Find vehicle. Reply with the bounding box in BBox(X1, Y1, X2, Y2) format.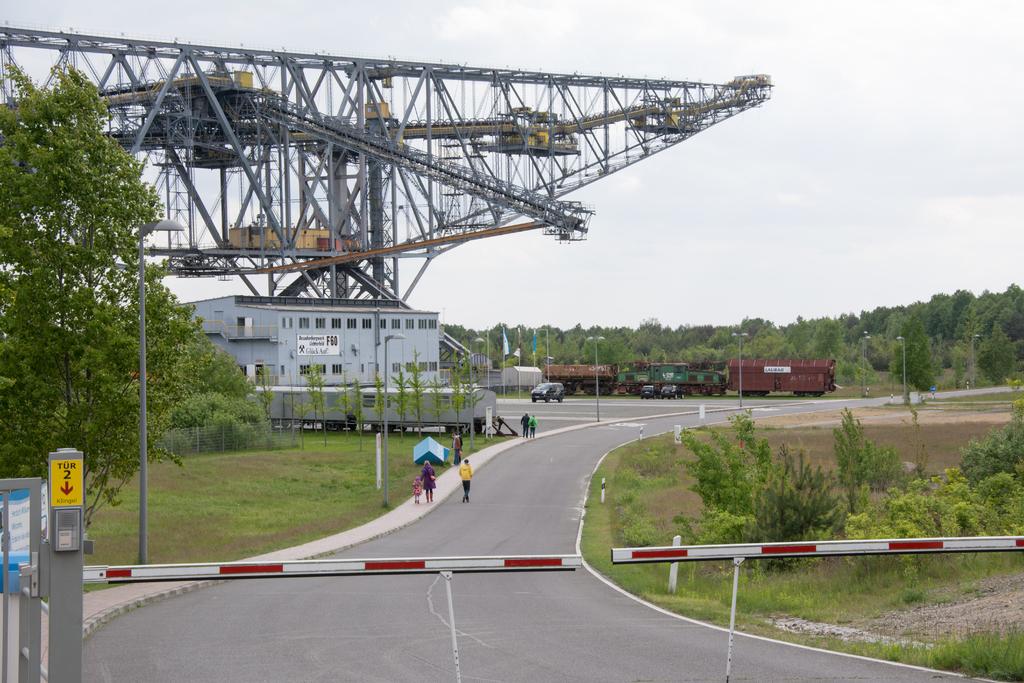
BBox(529, 382, 566, 402).
